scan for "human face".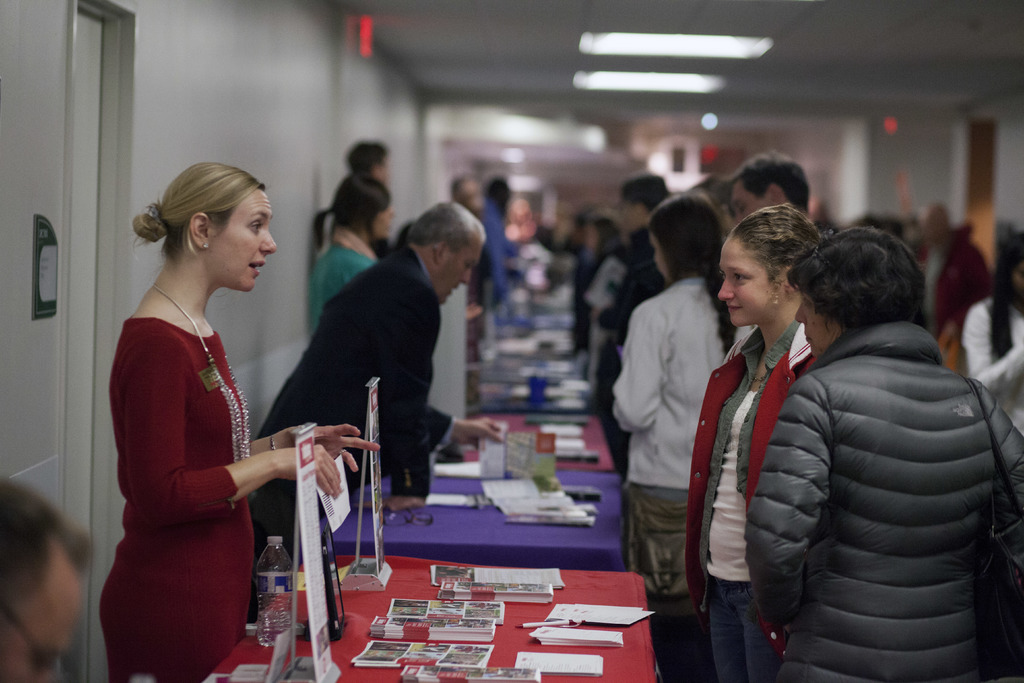
Scan result: 2 550 88 677.
